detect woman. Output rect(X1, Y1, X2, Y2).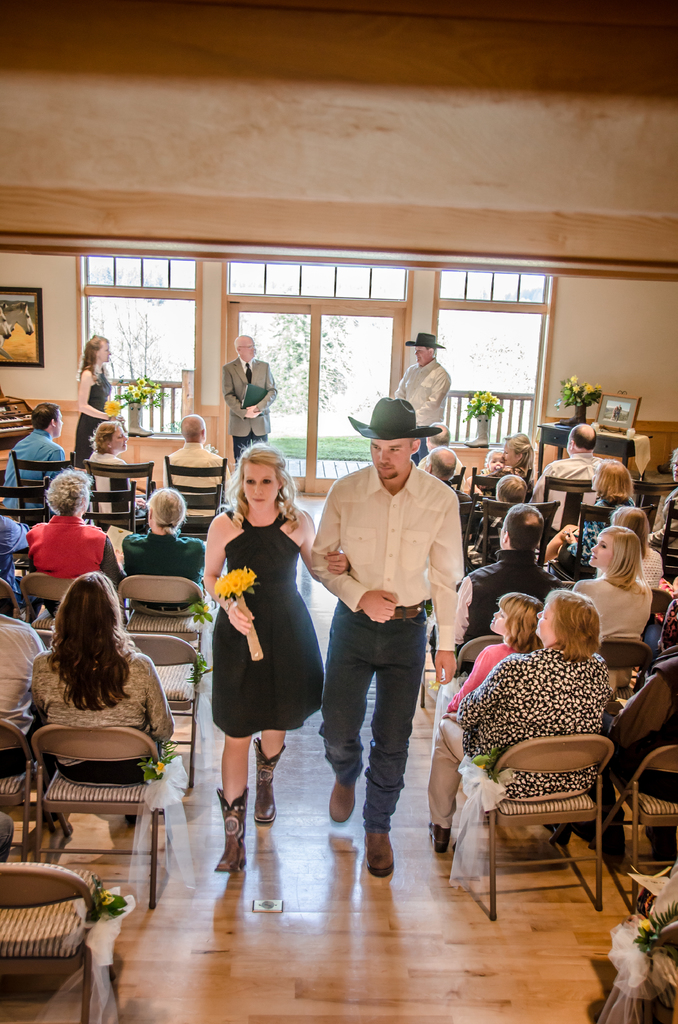
rect(74, 333, 118, 464).
